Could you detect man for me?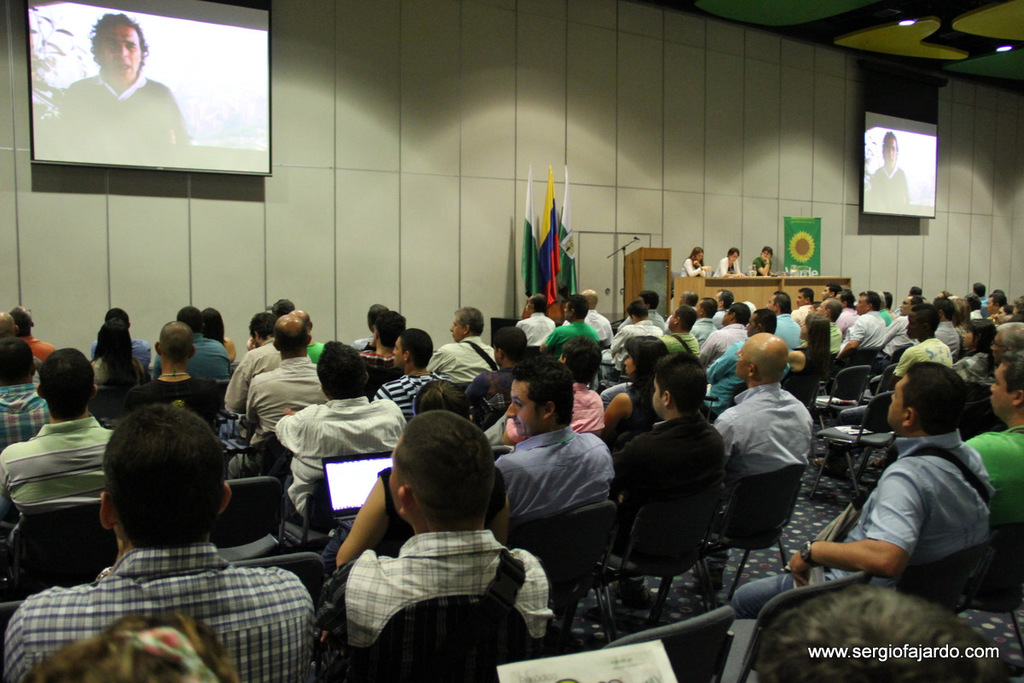
Detection result: detection(678, 289, 697, 305).
